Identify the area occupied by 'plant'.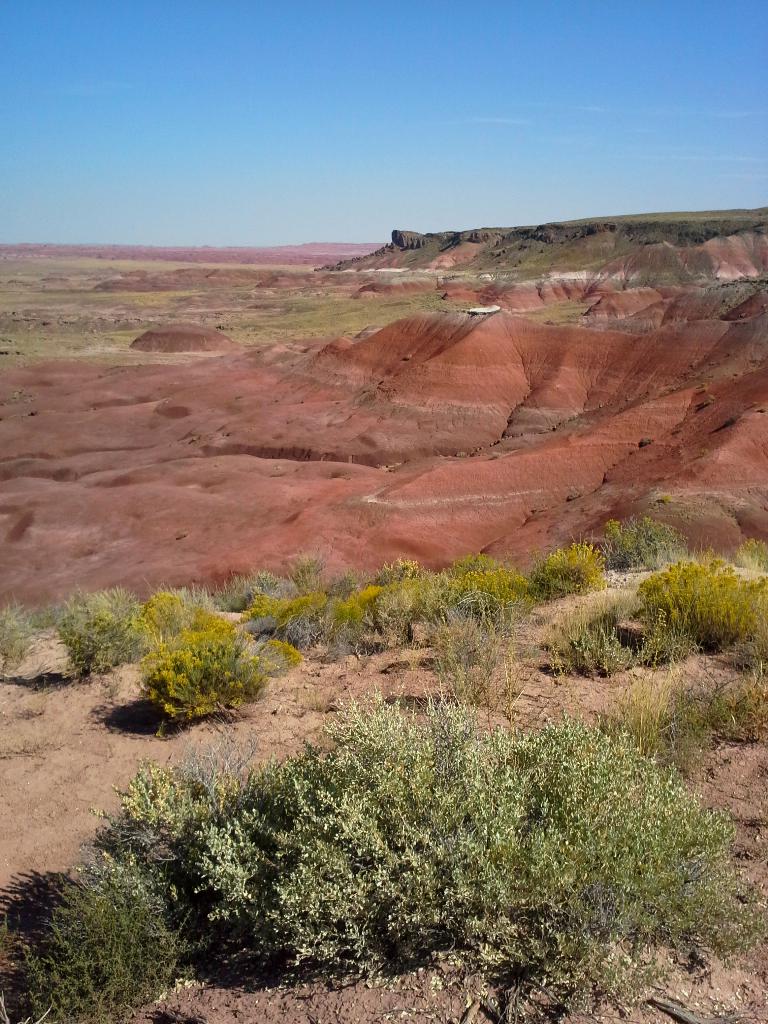
Area: region(557, 611, 632, 678).
